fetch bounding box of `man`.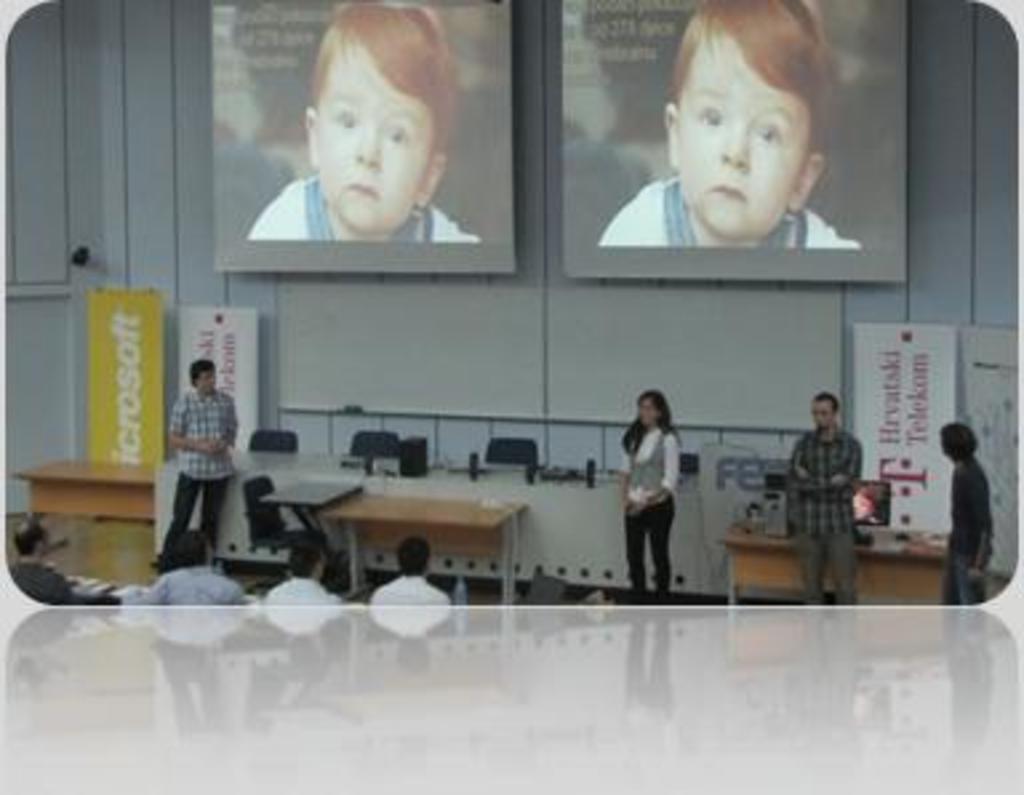
Bbox: bbox=[155, 357, 235, 571].
